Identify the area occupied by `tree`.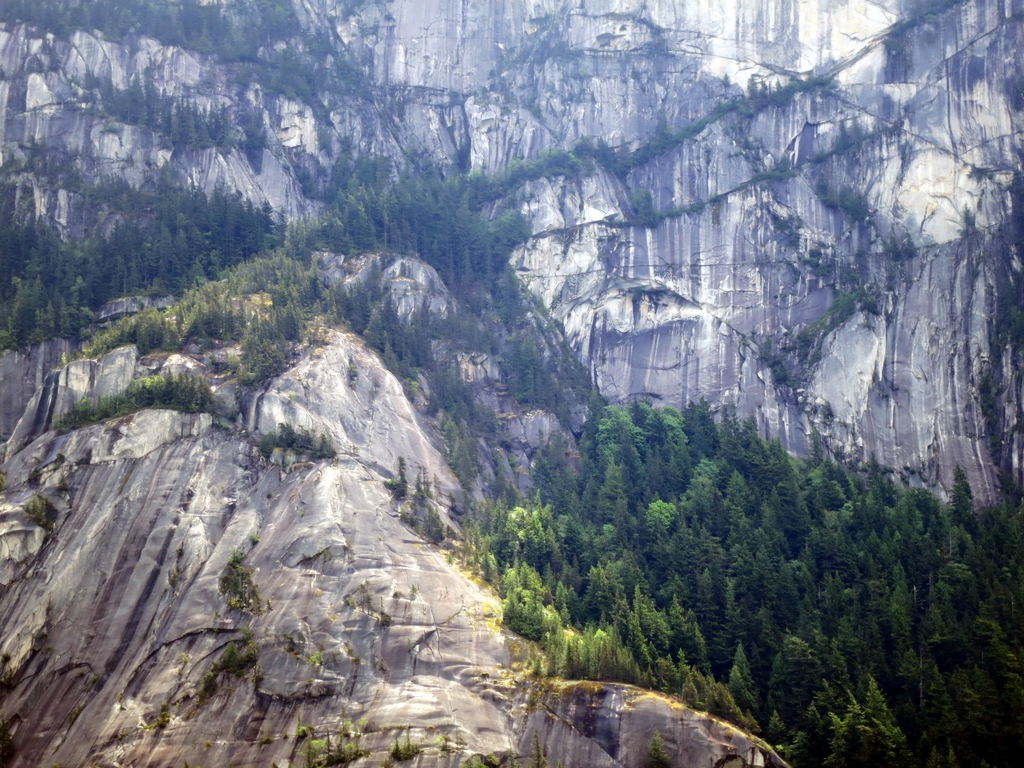
Area: pyautogui.locateOnScreen(218, 545, 255, 614).
